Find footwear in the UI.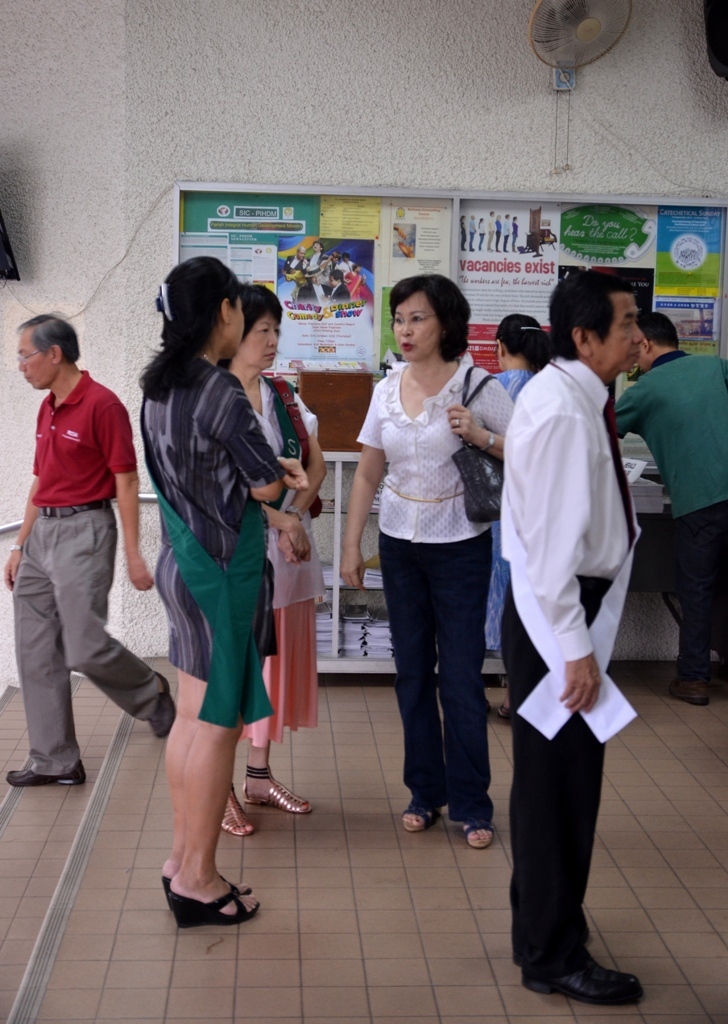
UI element at box(517, 955, 652, 1005).
